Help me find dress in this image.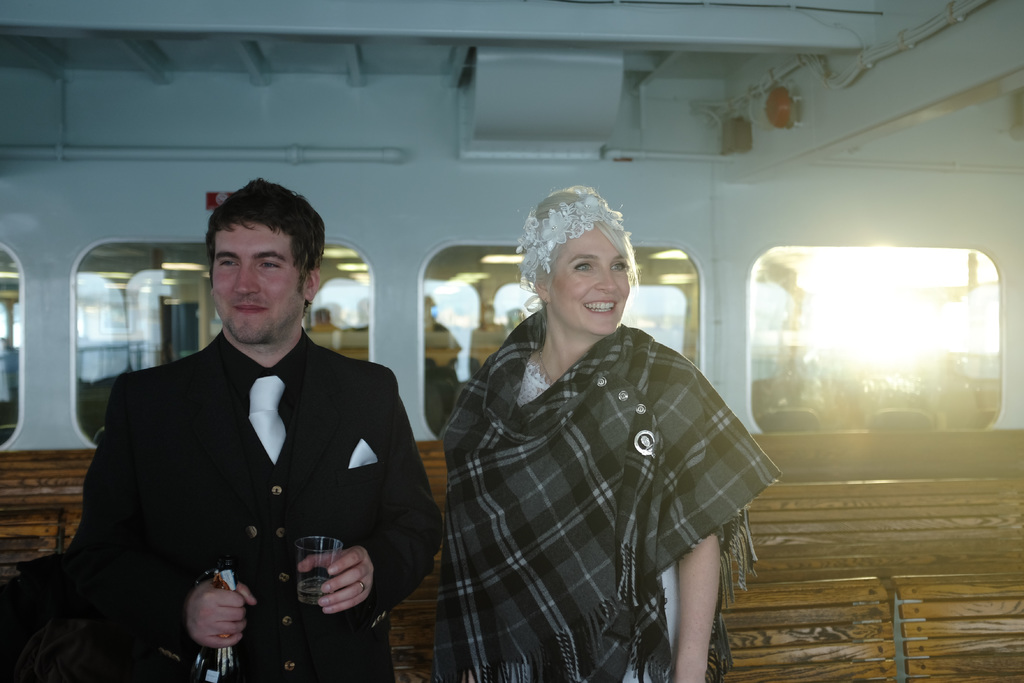
Found it: (left=510, top=361, right=681, bottom=682).
